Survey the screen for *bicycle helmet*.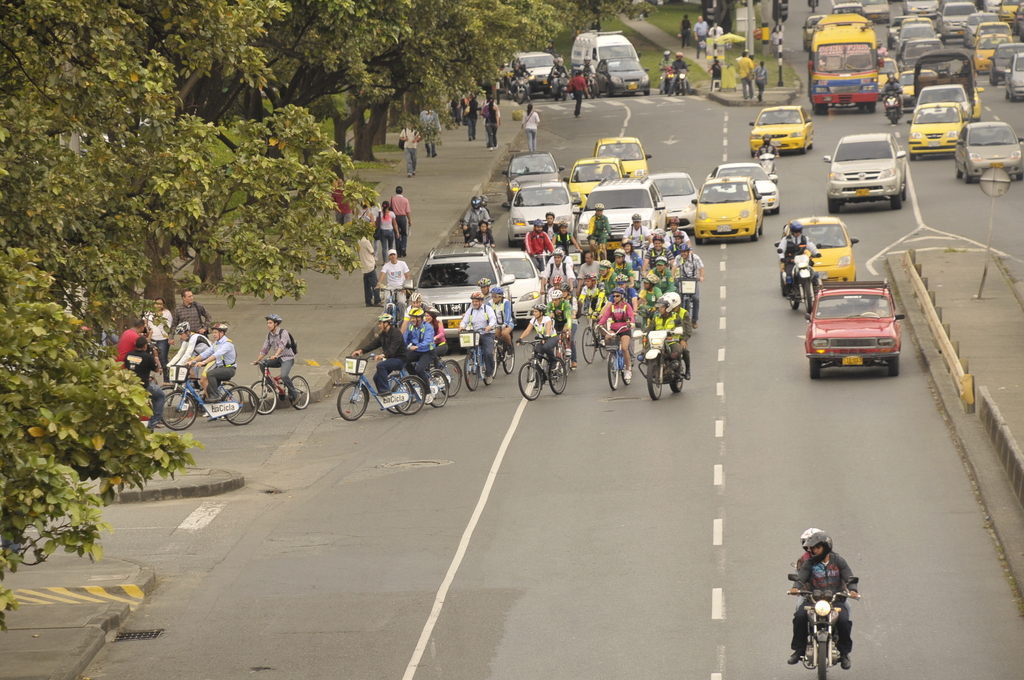
Survey found: pyautogui.locateOnScreen(558, 282, 570, 296).
